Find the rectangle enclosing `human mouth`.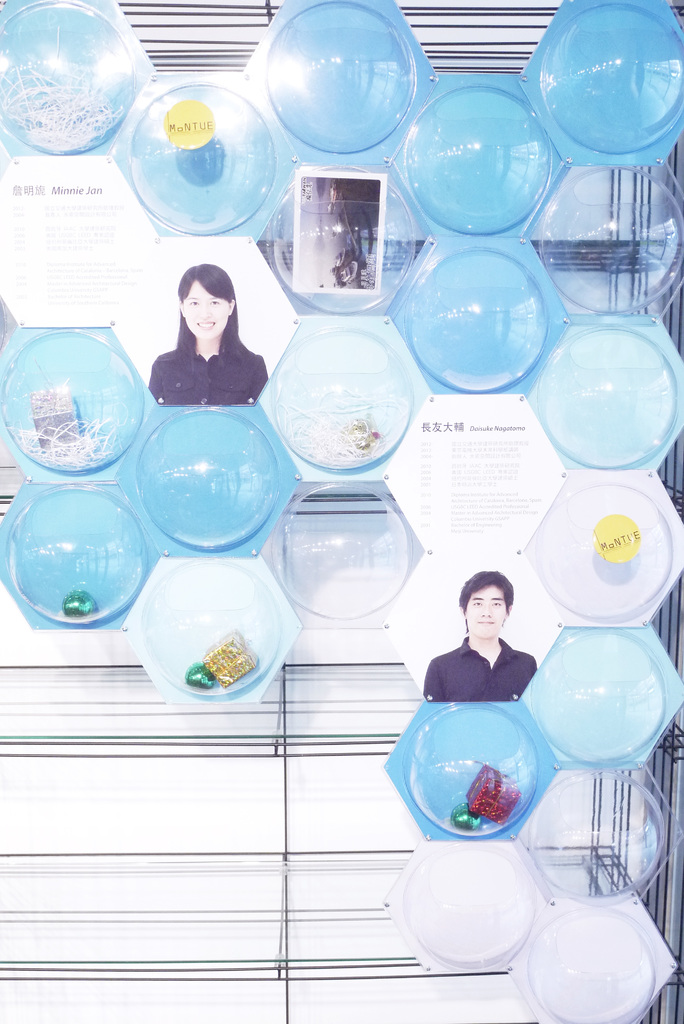
crop(476, 619, 494, 627).
